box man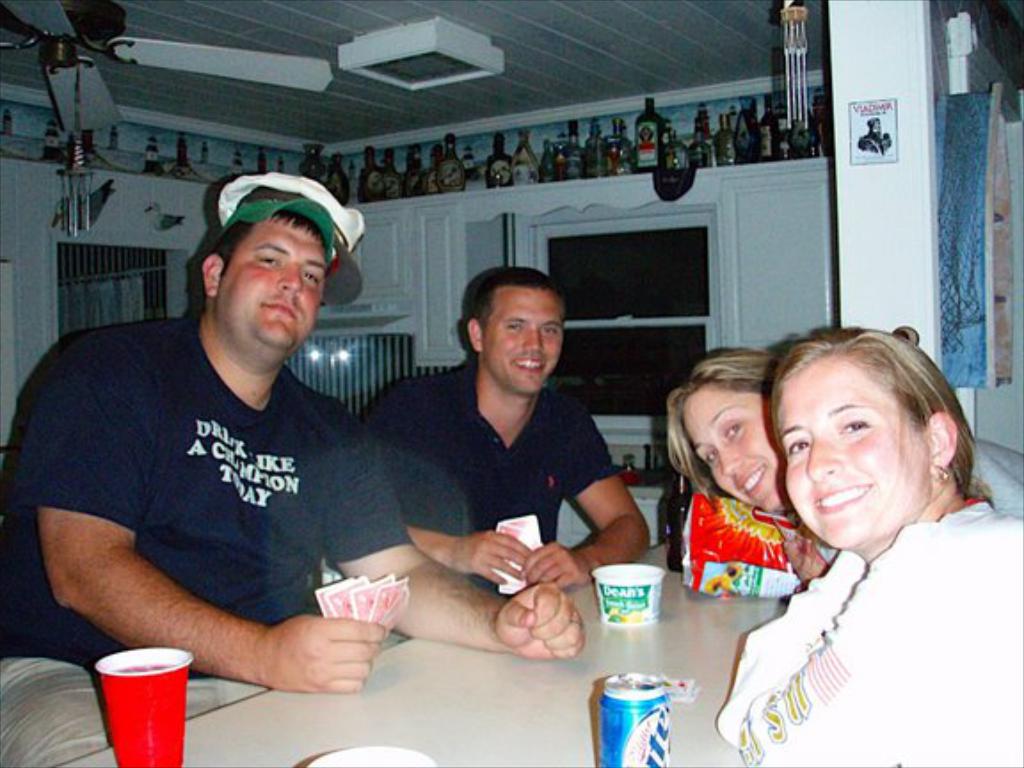
<region>356, 261, 670, 601</region>
